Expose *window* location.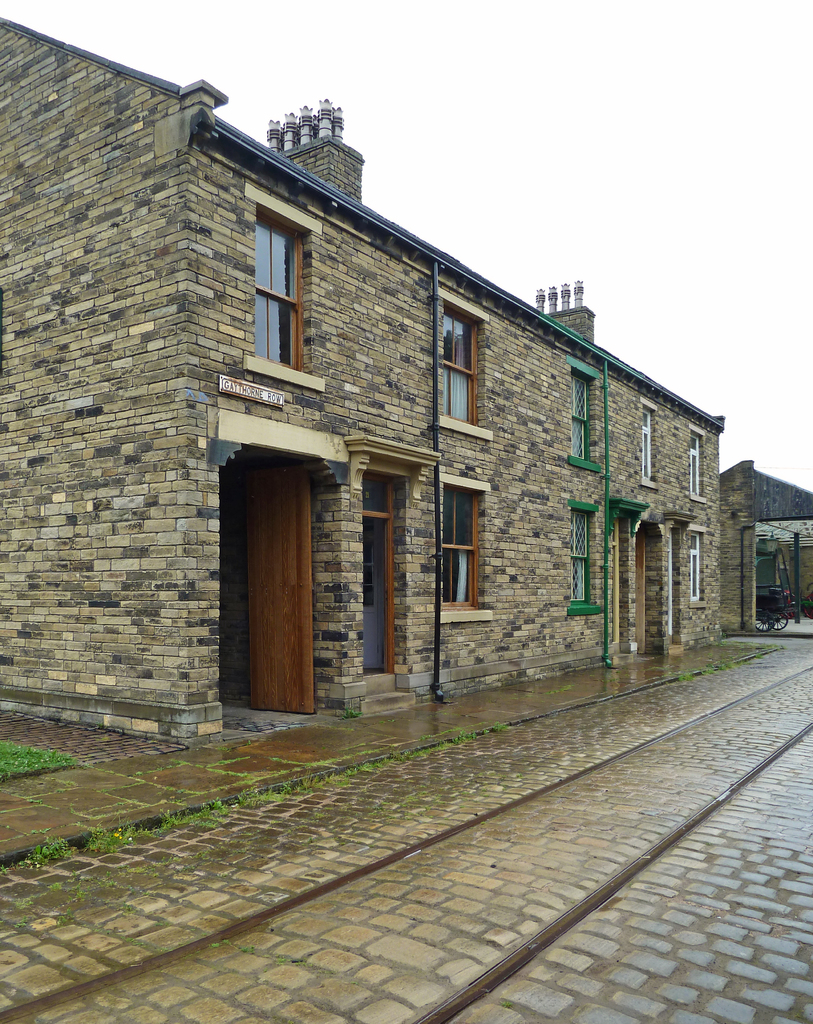
Exposed at l=640, t=406, r=656, b=487.
